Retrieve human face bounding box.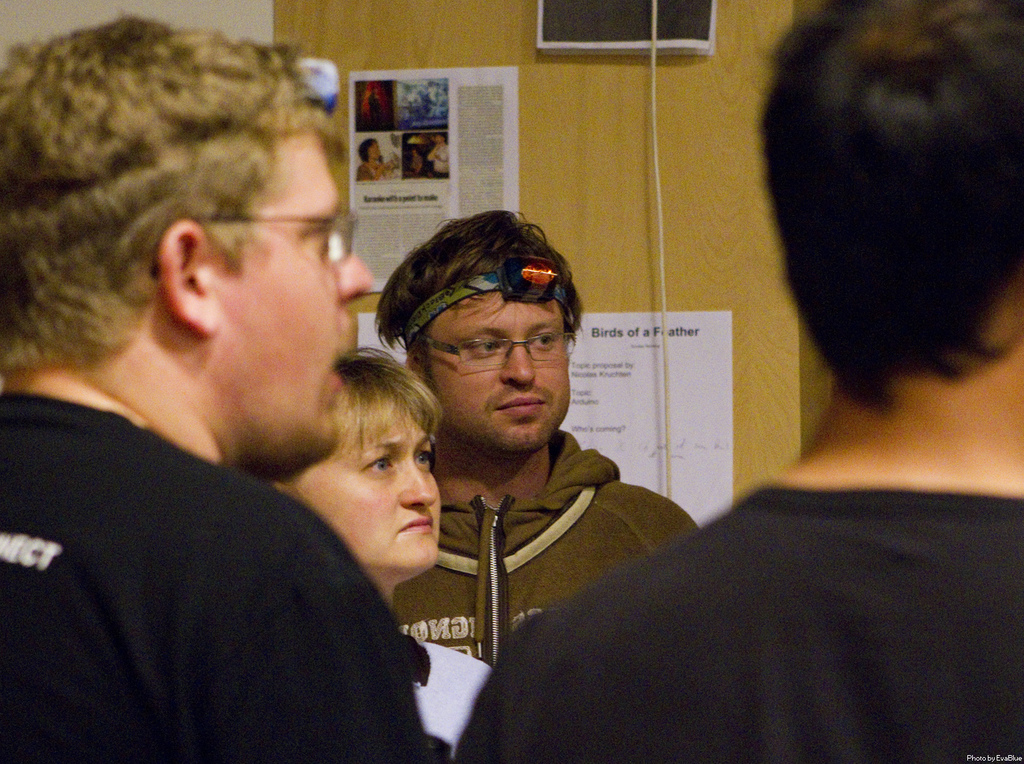
Bounding box: {"left": 298, "top": 398, "right": 445, "bottom": 574}.
